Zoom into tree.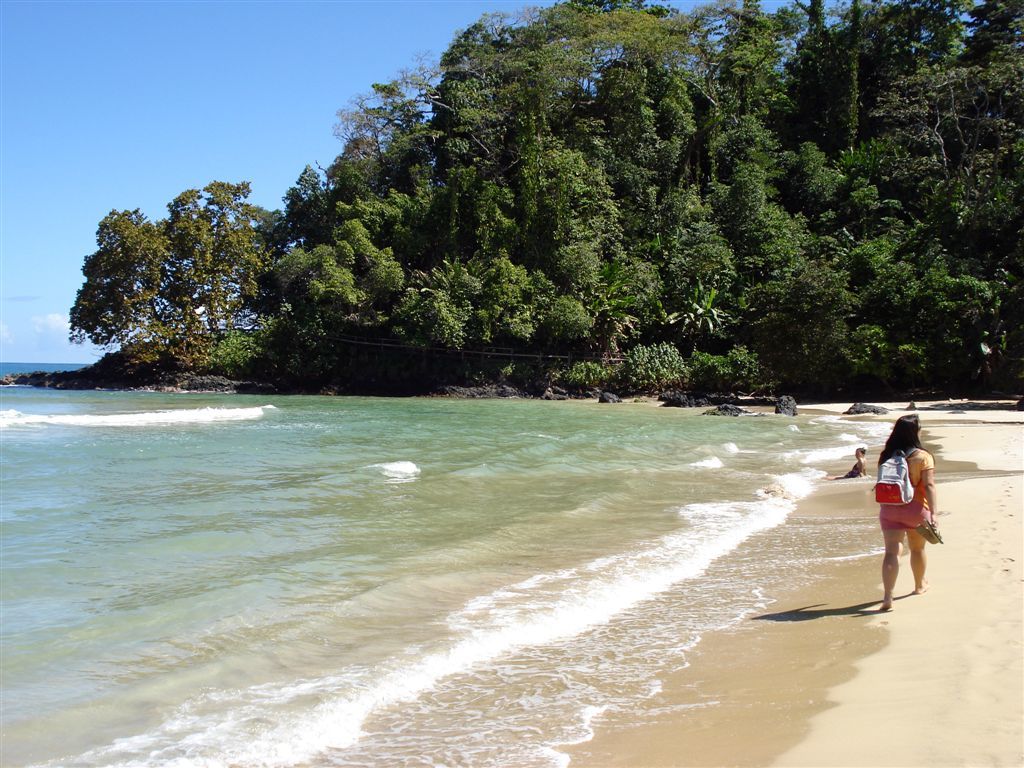
Zoom target: [335, 2, 1023, 421].
